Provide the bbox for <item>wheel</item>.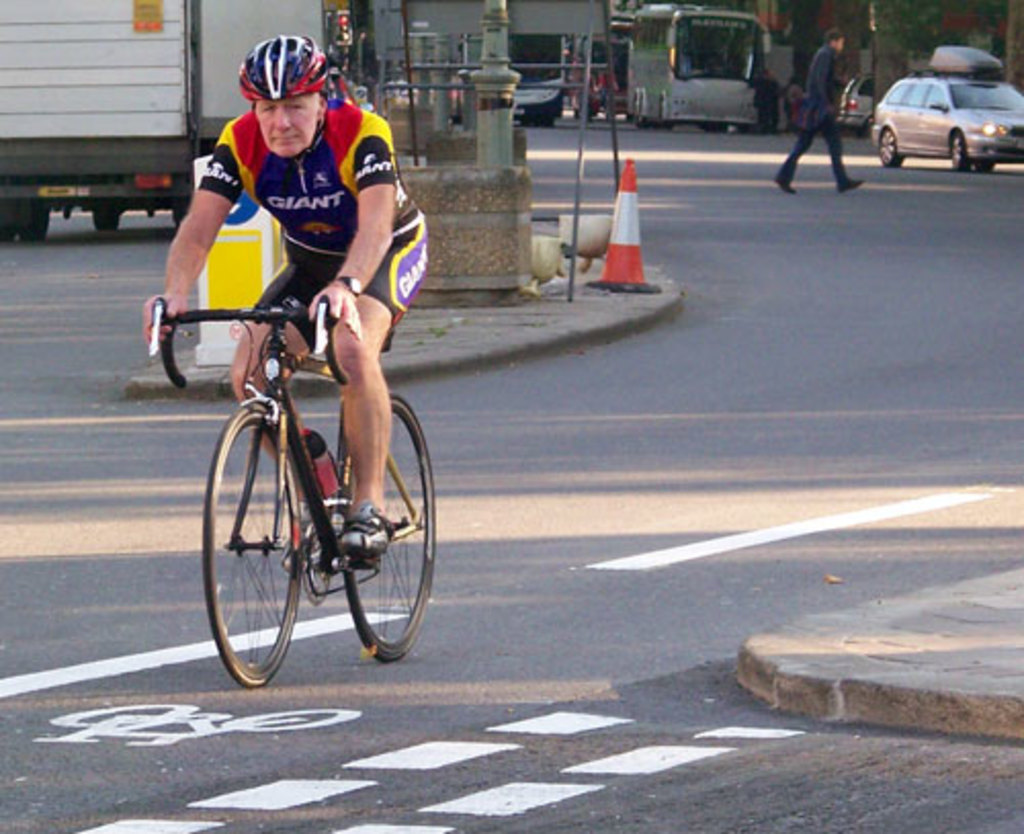
973:160:997:176.
